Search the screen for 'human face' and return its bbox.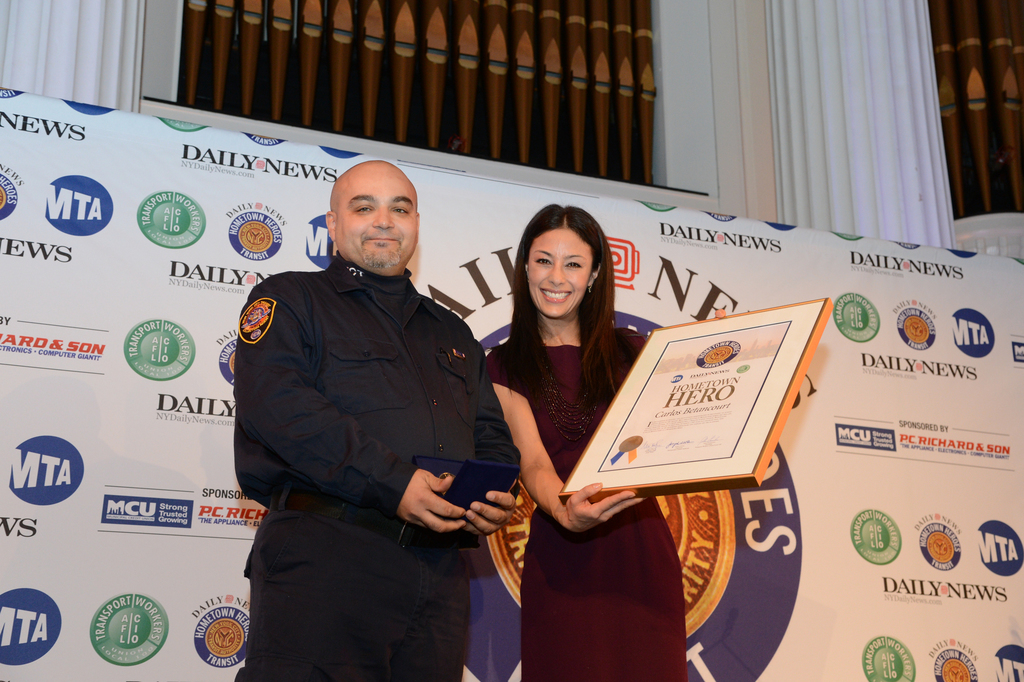
Found: select_region(522, 225, 587, 318).
